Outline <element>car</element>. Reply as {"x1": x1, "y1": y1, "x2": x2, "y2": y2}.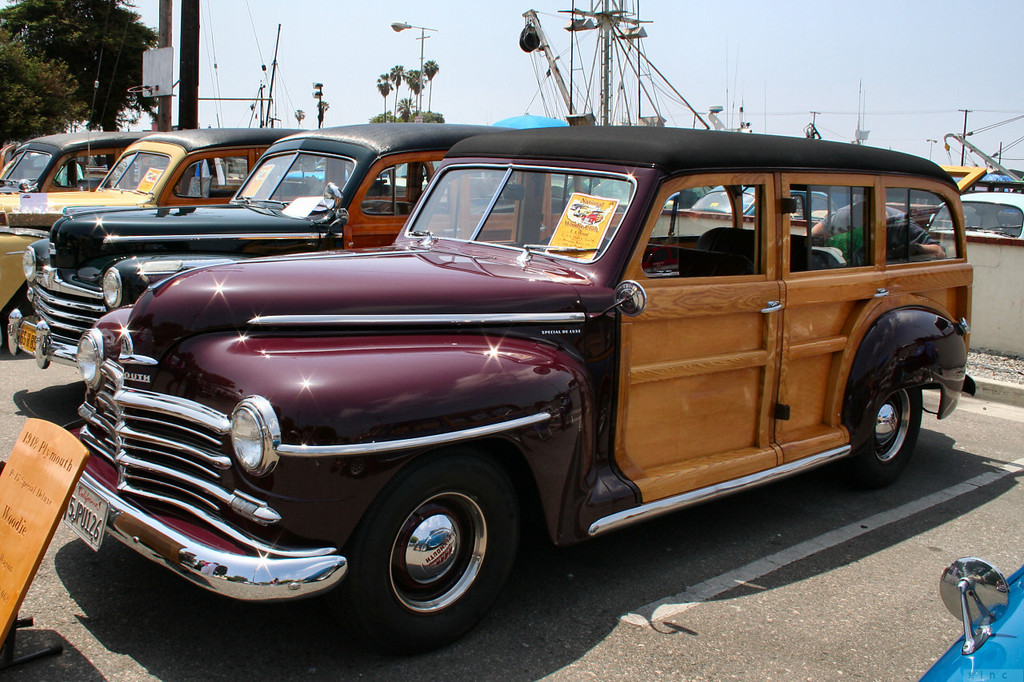
{"x1": 918, "y1": 552, "x2": 1023, "y2": 681}.
